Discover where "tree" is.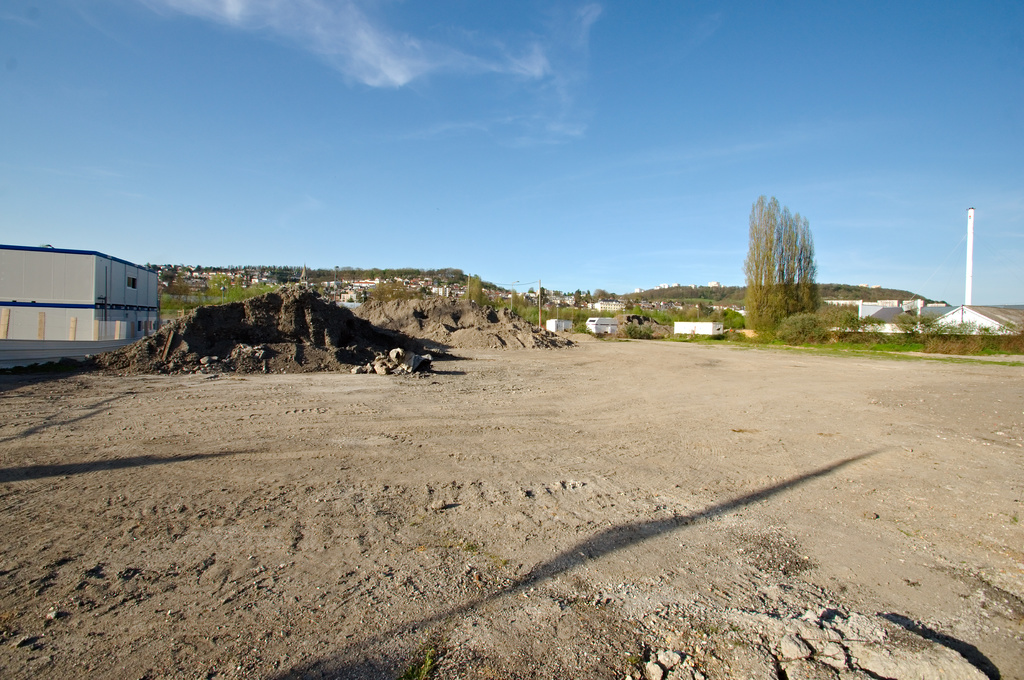
Discovered at x1=536 y1=282 x2=546 y2=306.
